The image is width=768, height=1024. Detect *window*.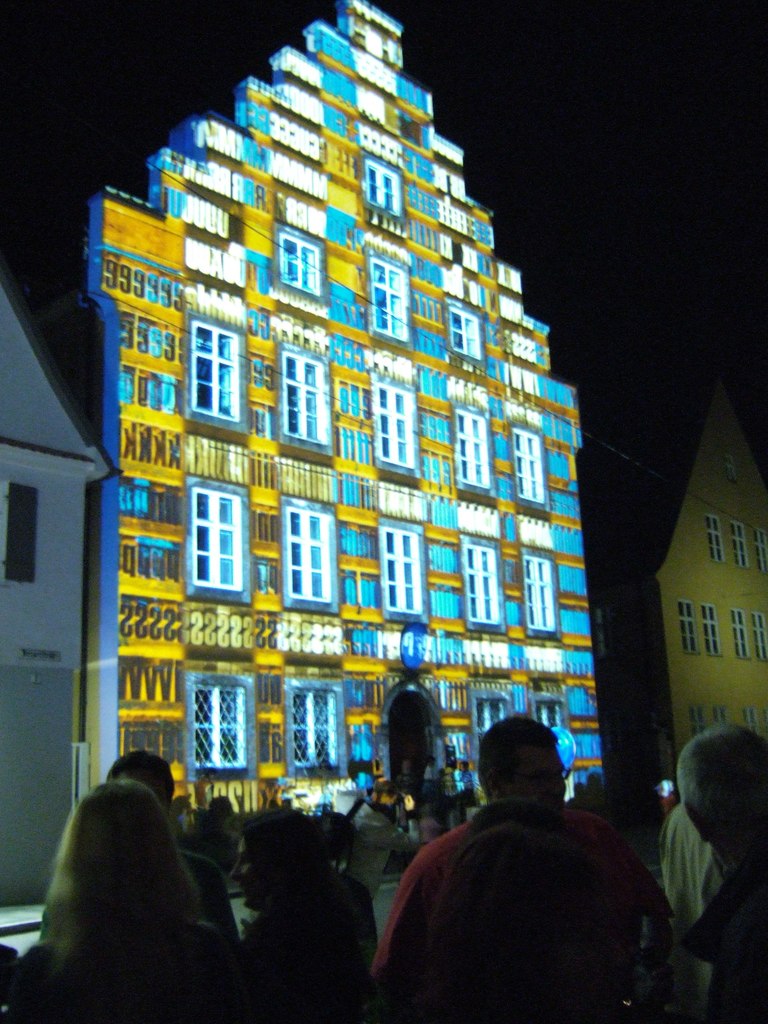
Detection: detection(469, 688, 502, 740).
